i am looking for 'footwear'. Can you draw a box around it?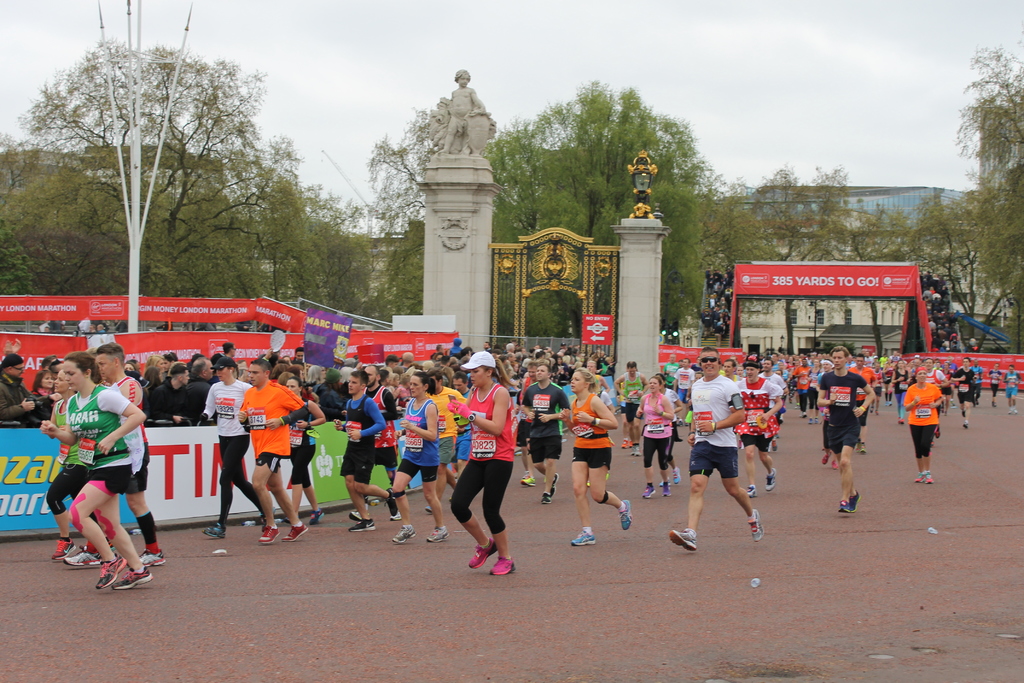
Sure, the bounding box is (99,558,124,598).
